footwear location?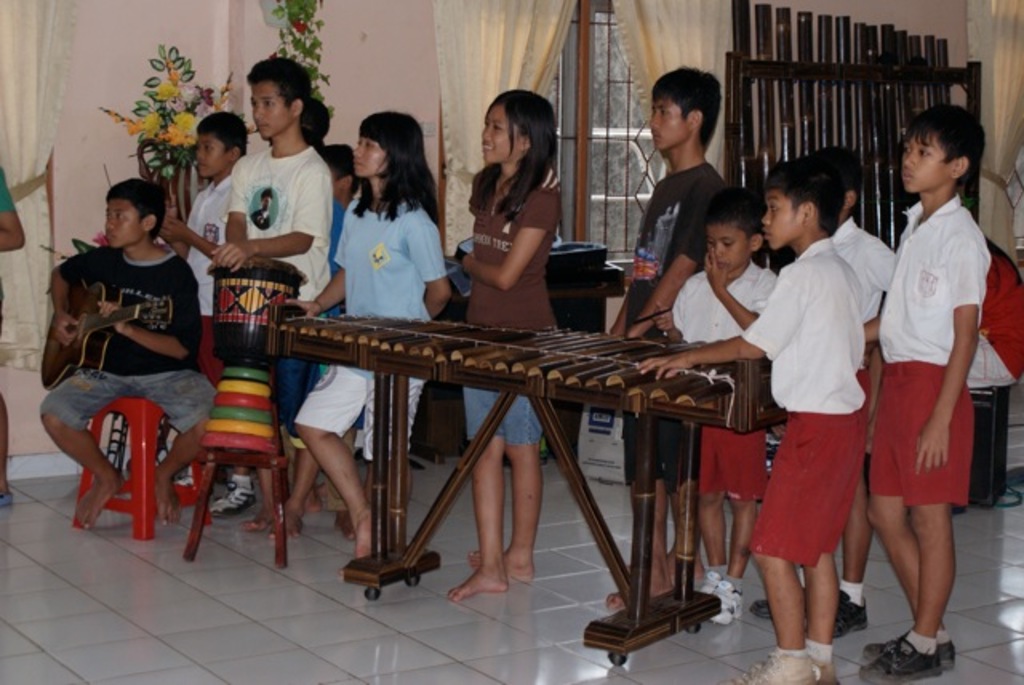
box=[819, 579, 867, 643]
